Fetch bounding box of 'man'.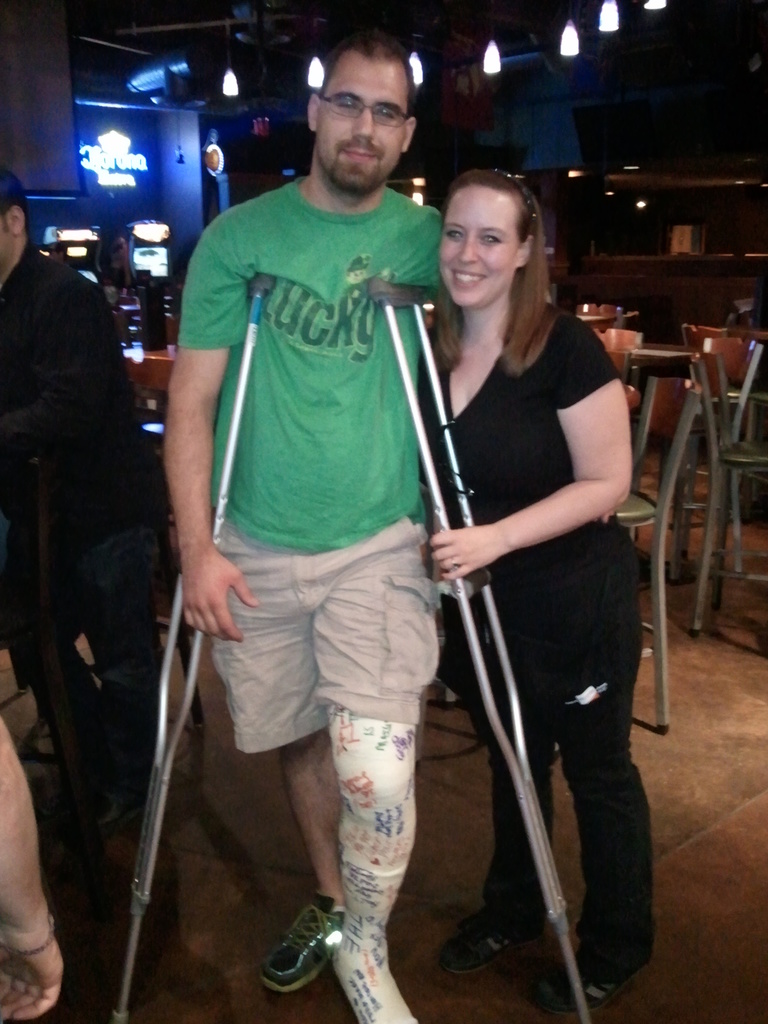
Bbox: box(0, 172, 174, 986).
